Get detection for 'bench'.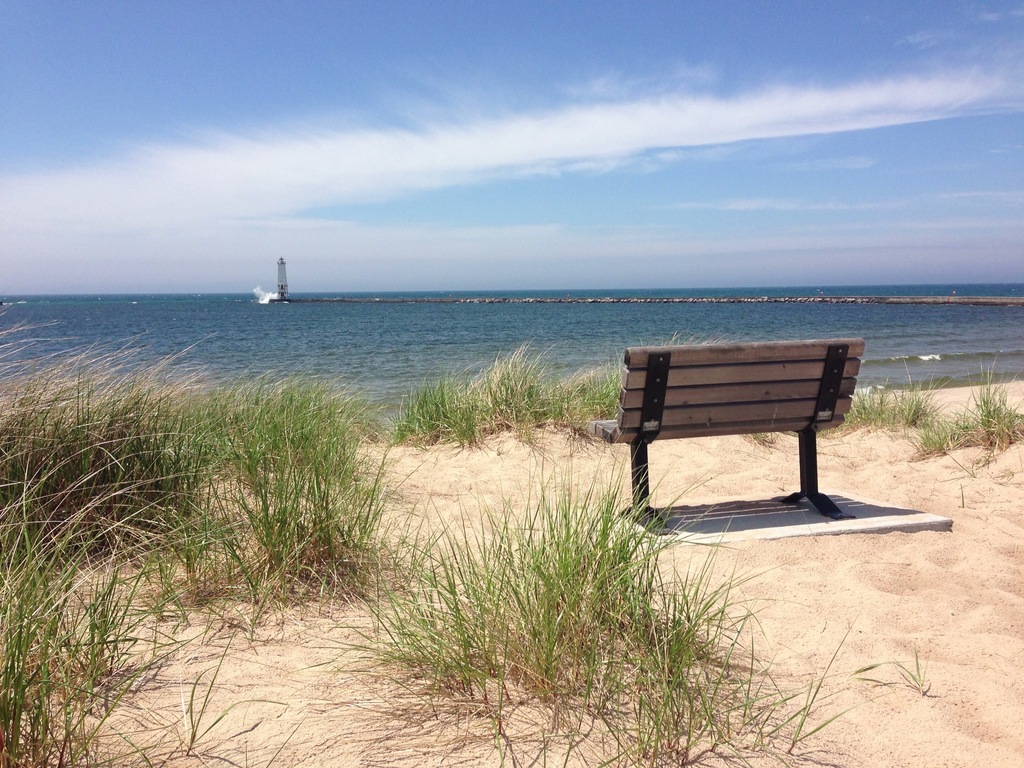
Detection: region(628, 353, 898, 548).
